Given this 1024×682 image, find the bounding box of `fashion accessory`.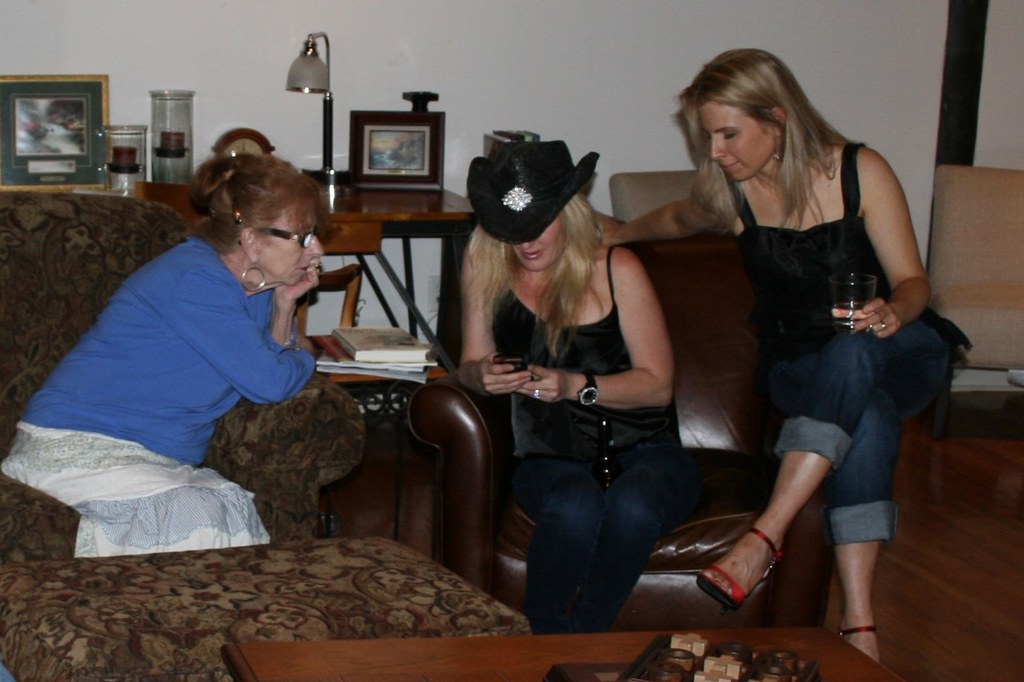
BBox(459, 136, 599, 239).
